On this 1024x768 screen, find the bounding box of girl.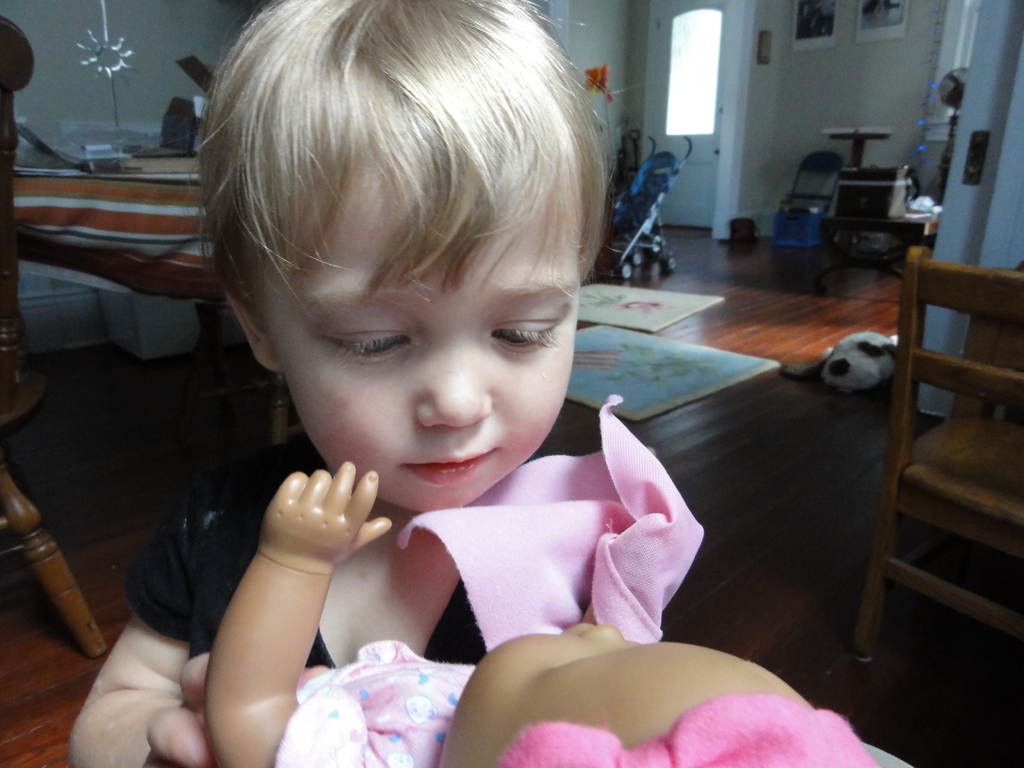
Bounding box: left=147, top=465, right=881, bottom=767.
